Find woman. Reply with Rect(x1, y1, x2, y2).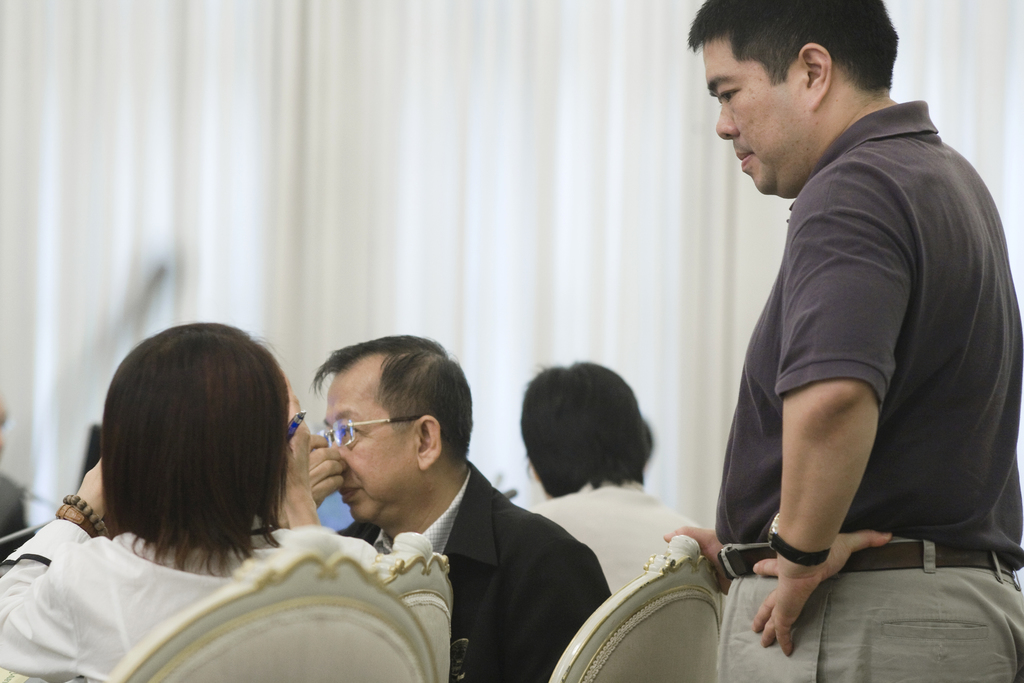
Rect(525, 358, 711, 596).
